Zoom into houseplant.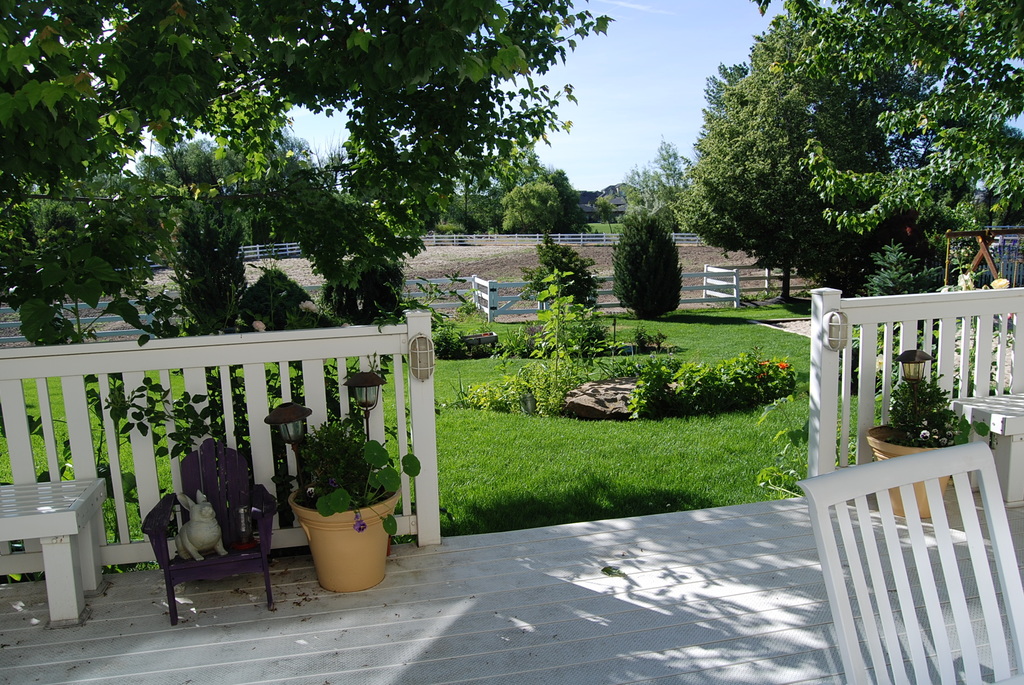
Zoom target: left=877, top=374, right=979, bottom=530.
